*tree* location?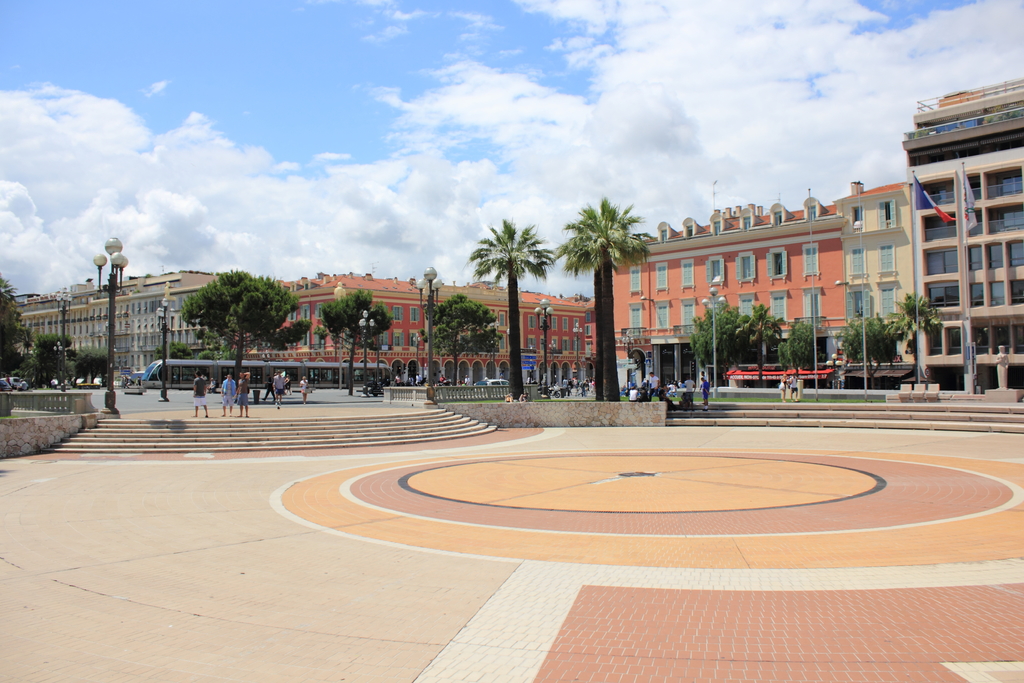
box=[36, 335, 76, 370]
